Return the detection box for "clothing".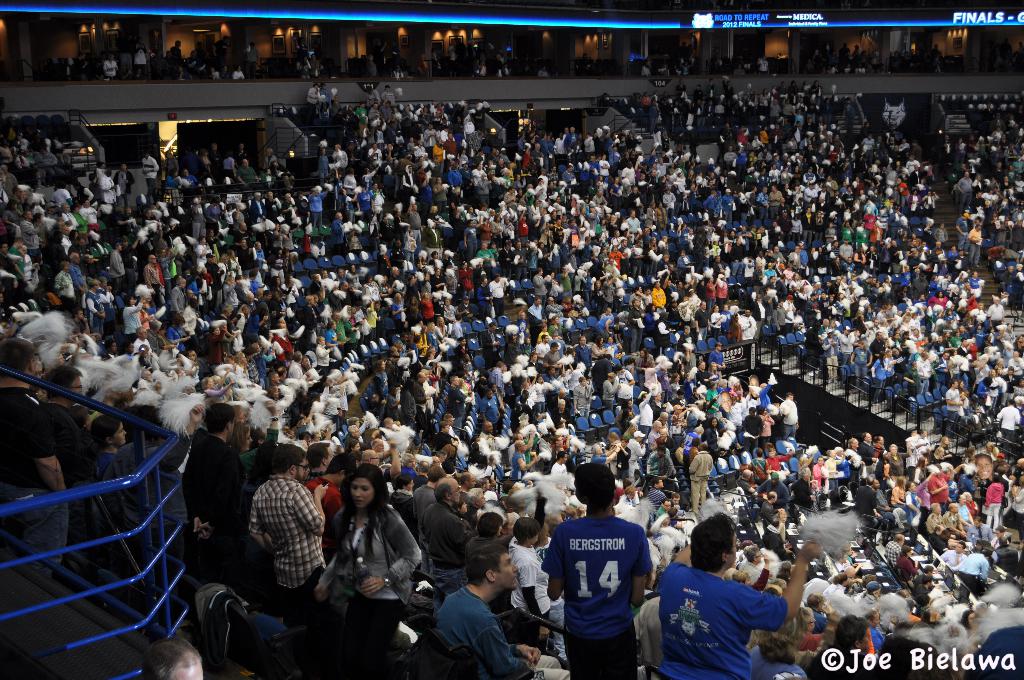
[170,285,189,316].
